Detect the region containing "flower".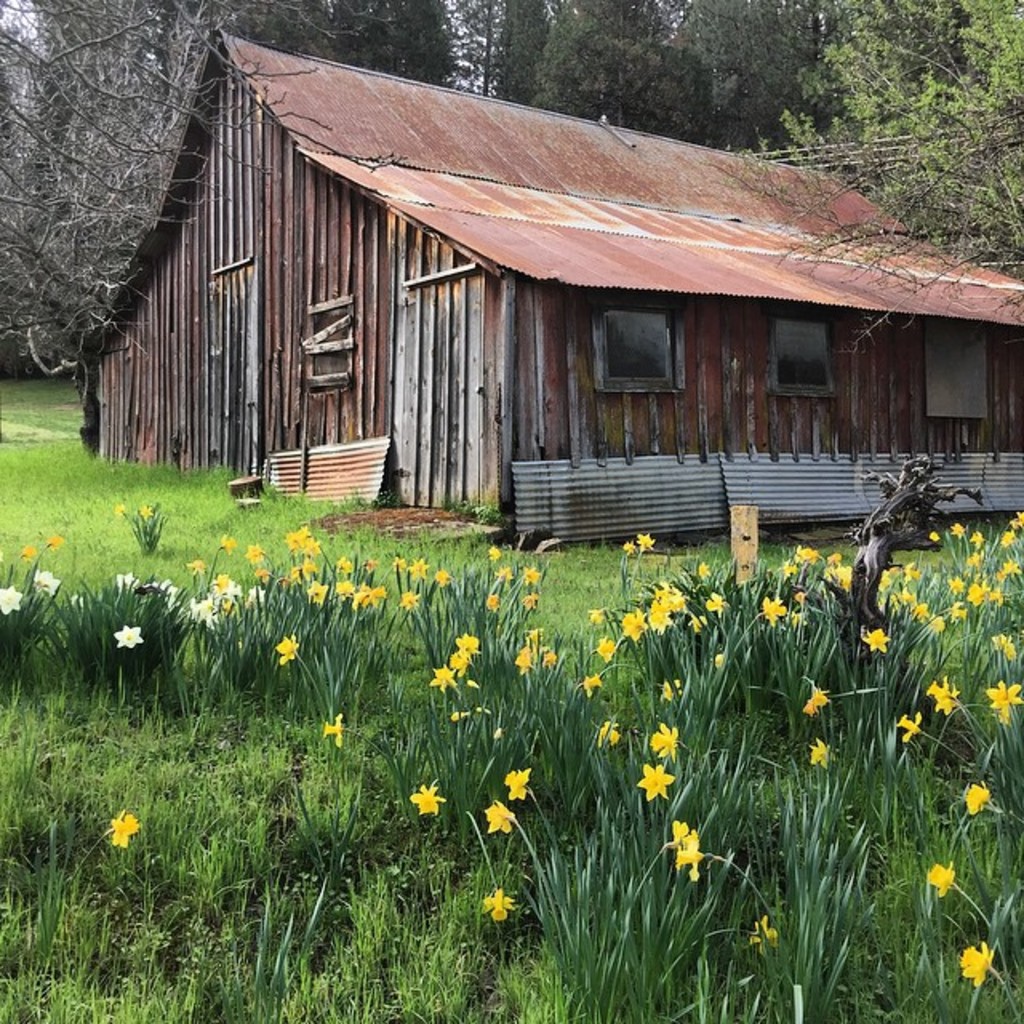
<bbox>659, 589, 686, 618</bbox>.
